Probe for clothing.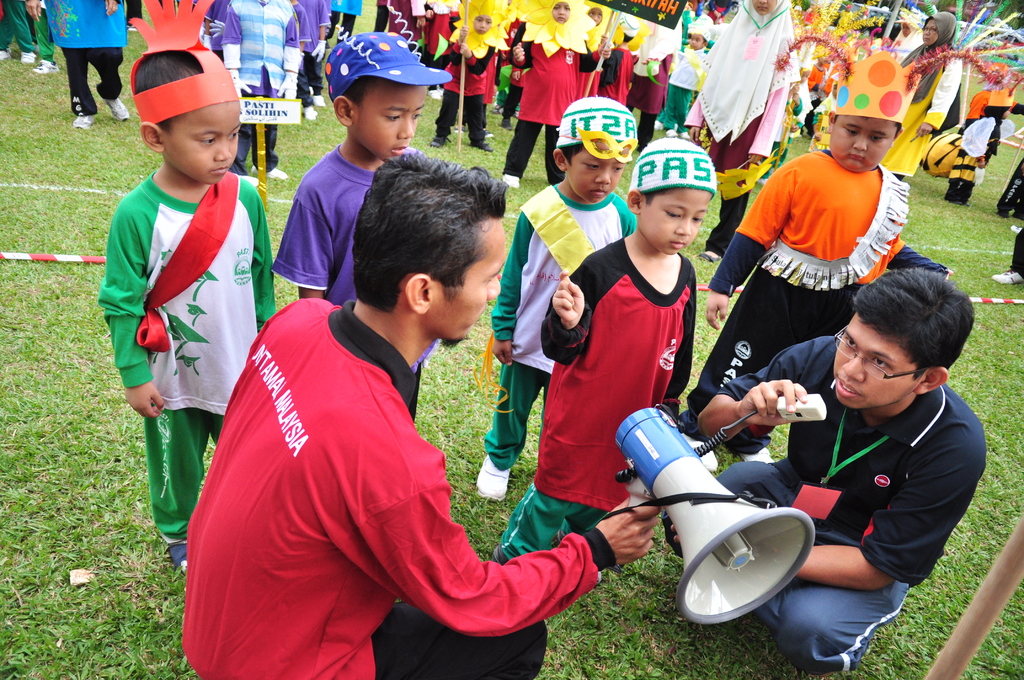
Probe result: [left=94, top=170, right=271, bottom=537].
